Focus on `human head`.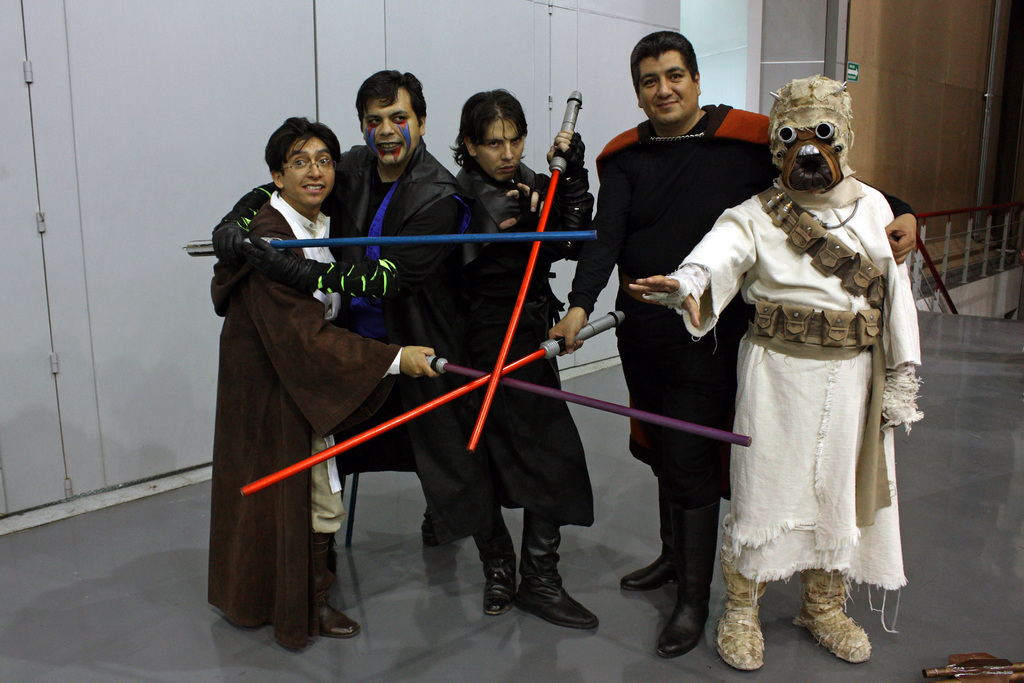
Focused at x1=265 y1=114 x2=345 y2=207.
